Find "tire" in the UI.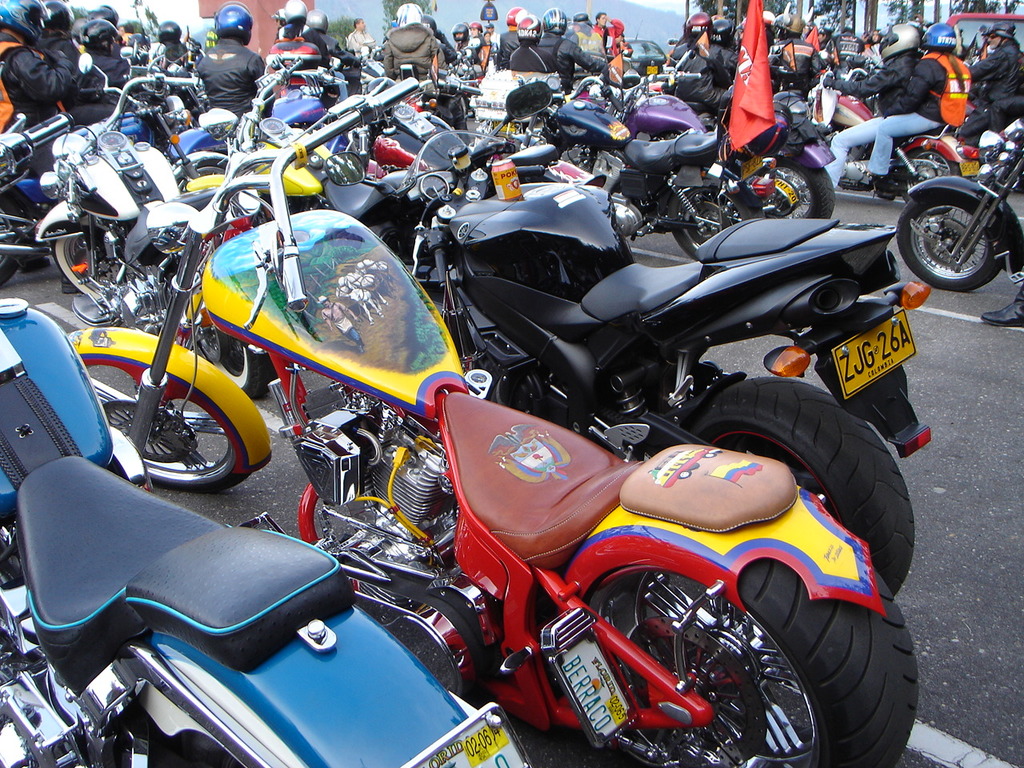
UI element at select_region(898, 134, 971, 200).
